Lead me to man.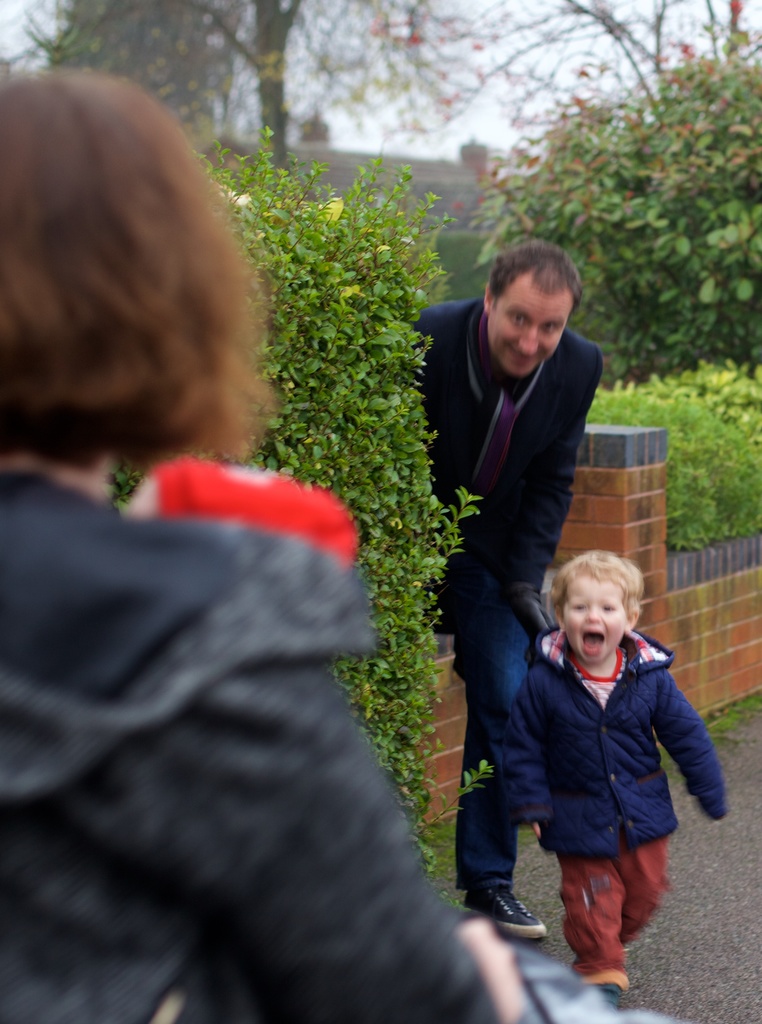
Lead to l=404, t=241, r=619, b=798.
